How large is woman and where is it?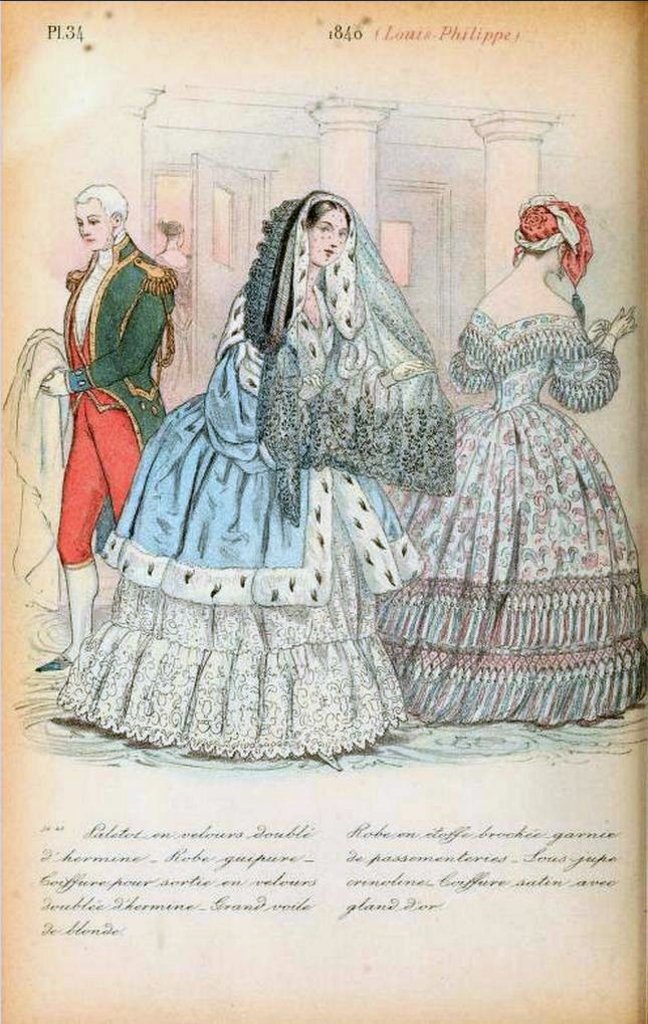
Bounding box: select_region(62, 194, 453, 771).
